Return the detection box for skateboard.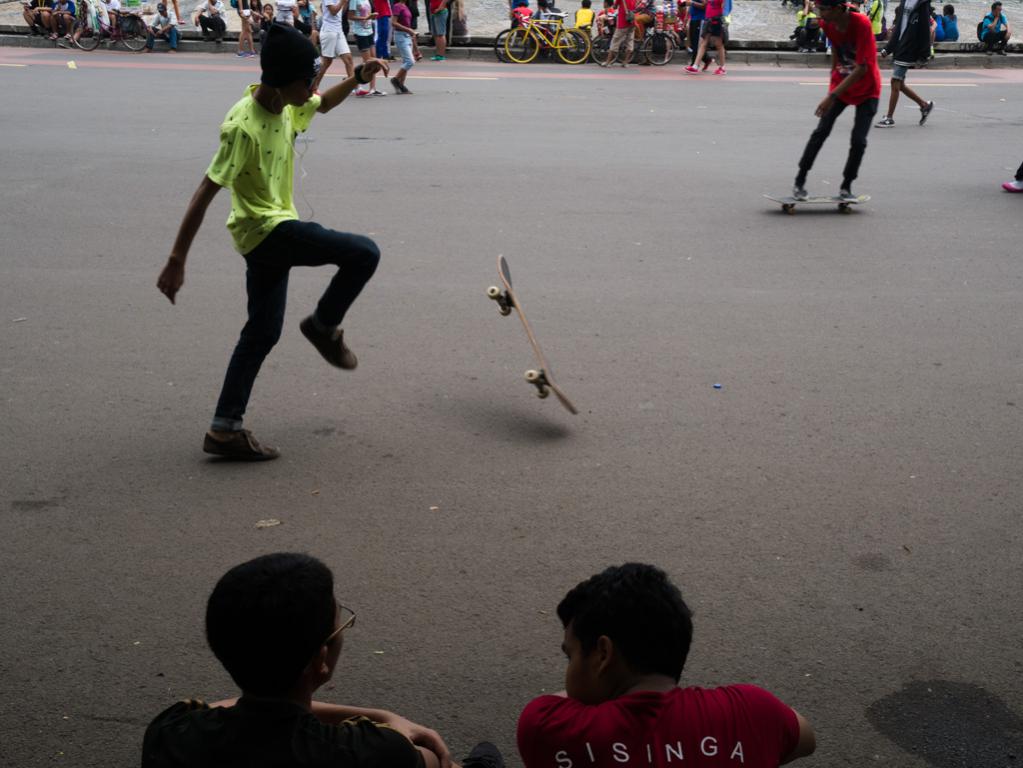
[left=487, top=252, right=581, bottom=412].
